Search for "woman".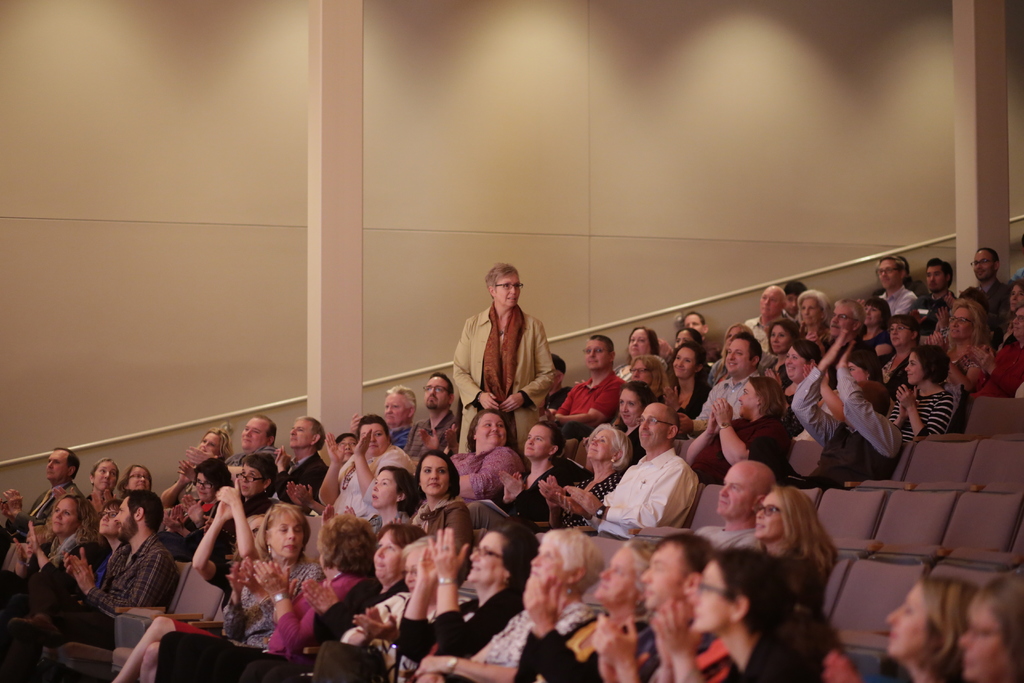
Found at (left=614, top=329, right=666, bottom=381).
